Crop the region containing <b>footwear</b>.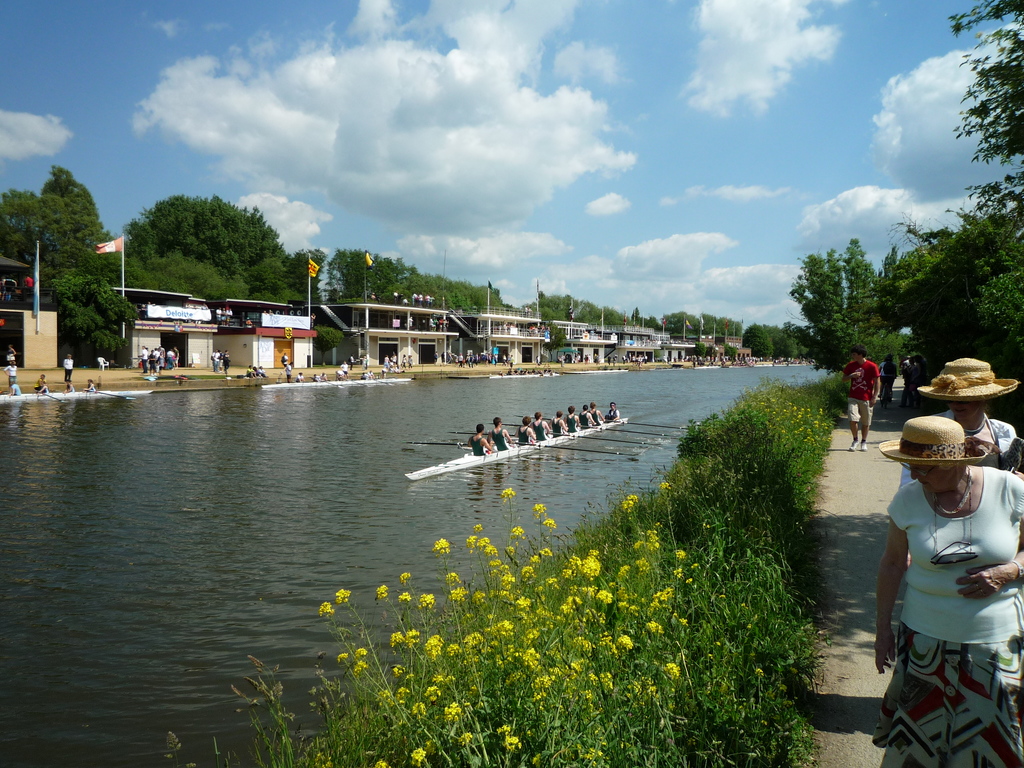
Crop region: [x1=250, y1=376, x2=255, y2=377].
